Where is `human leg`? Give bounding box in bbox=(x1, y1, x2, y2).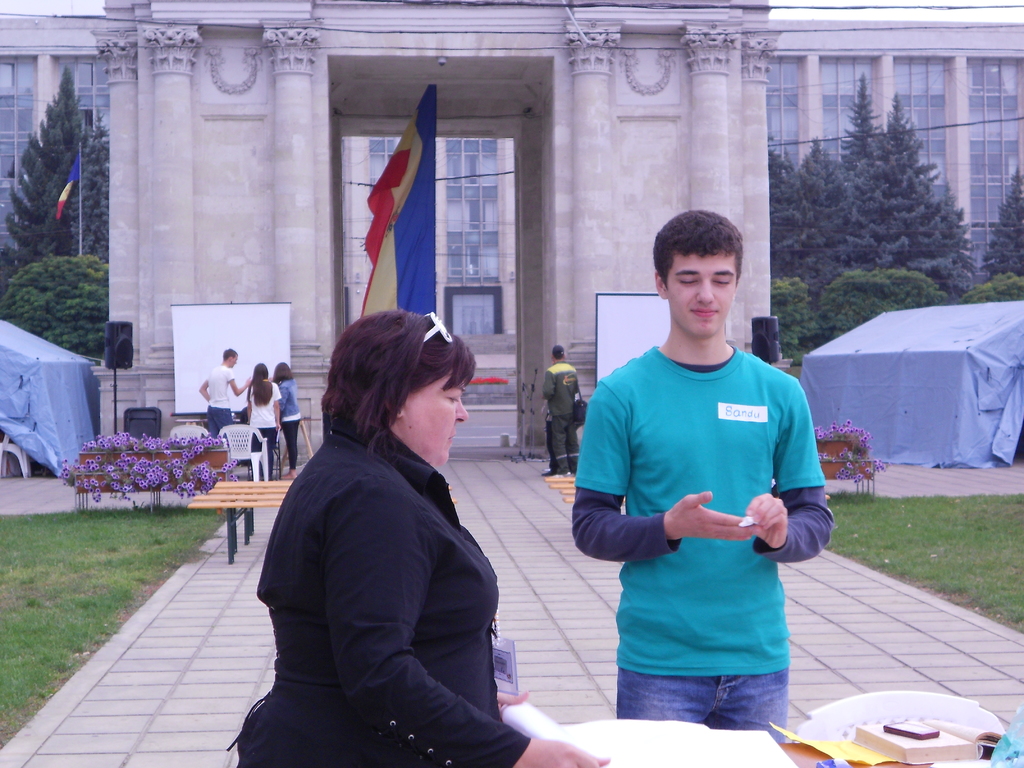
bbox=(282, 410, 302, 481).
